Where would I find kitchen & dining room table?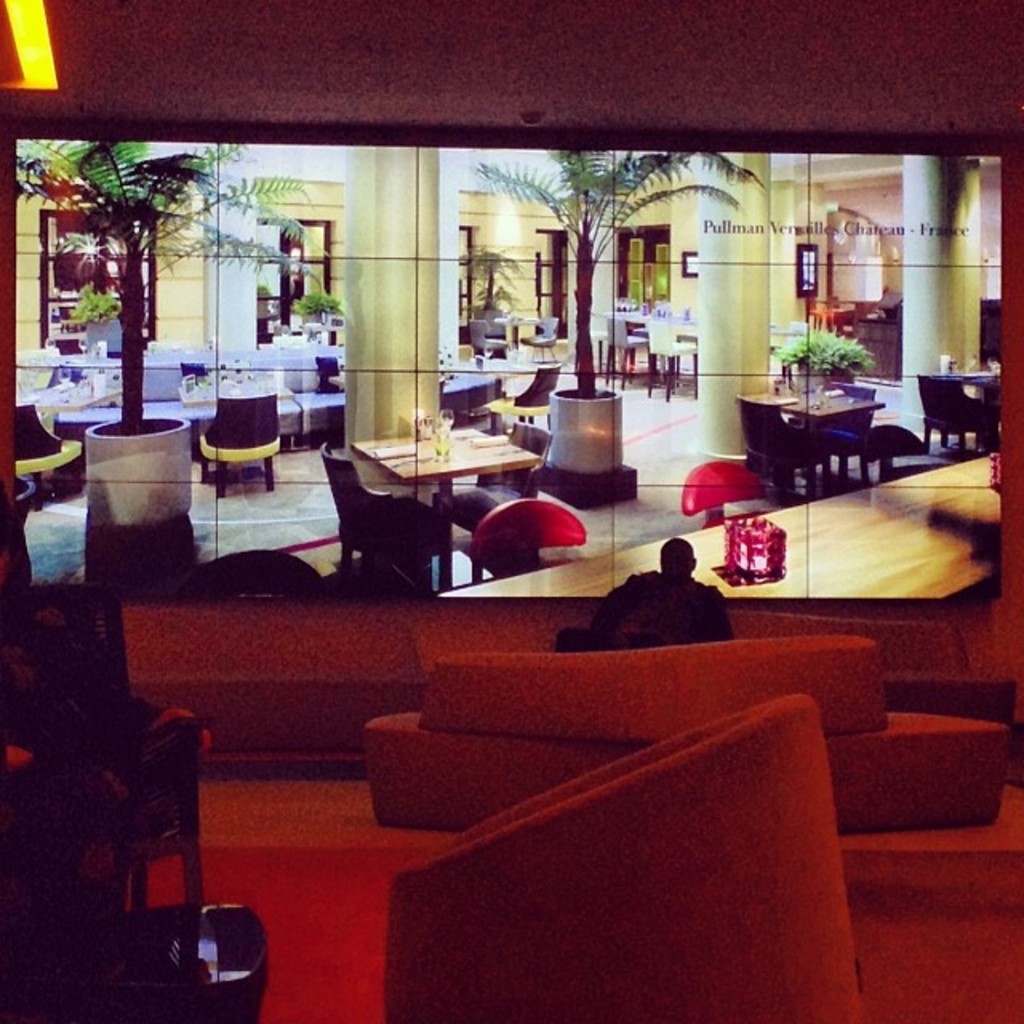
At (357, 422, 544, 587).
